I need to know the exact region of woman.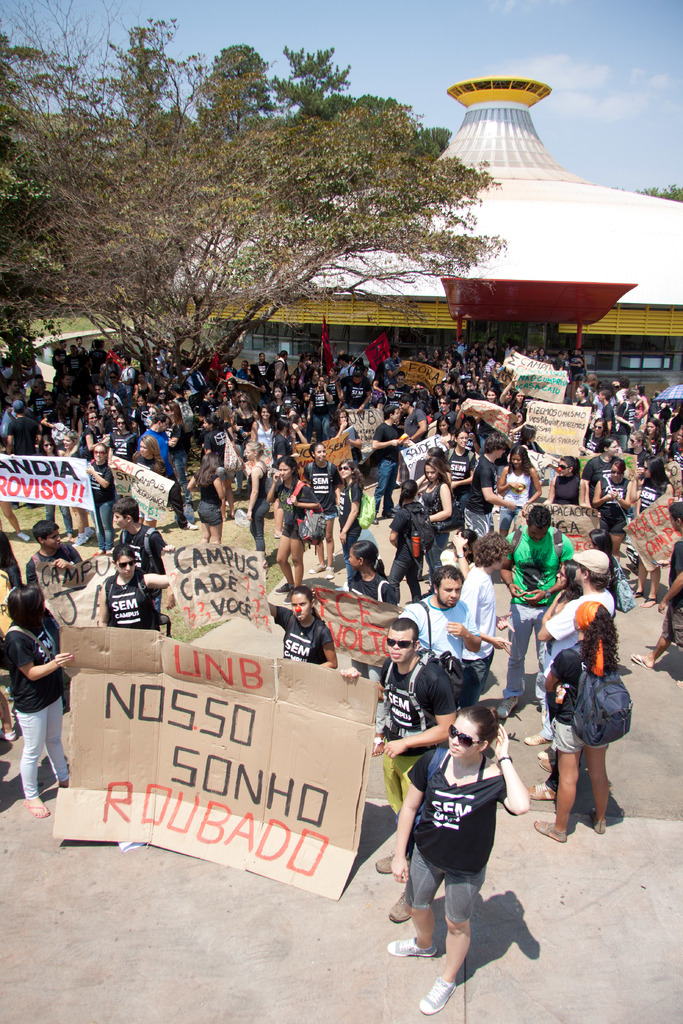
Region: 337/456/358/559.
